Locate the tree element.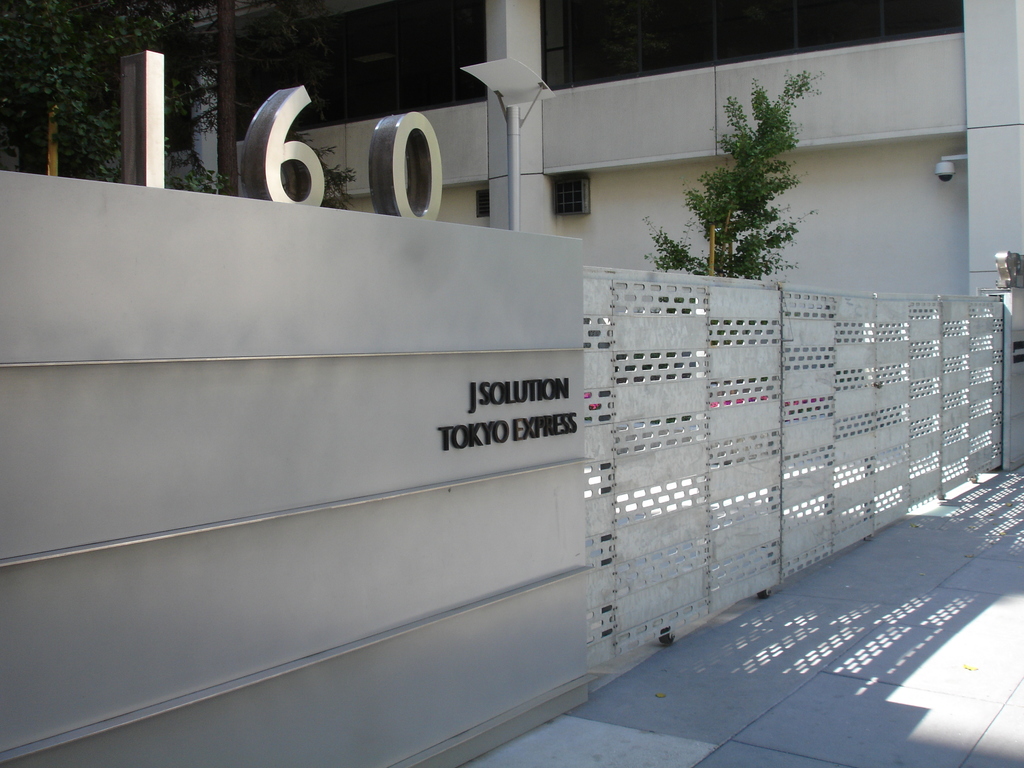
Element bbox: 681:90:812:276.
